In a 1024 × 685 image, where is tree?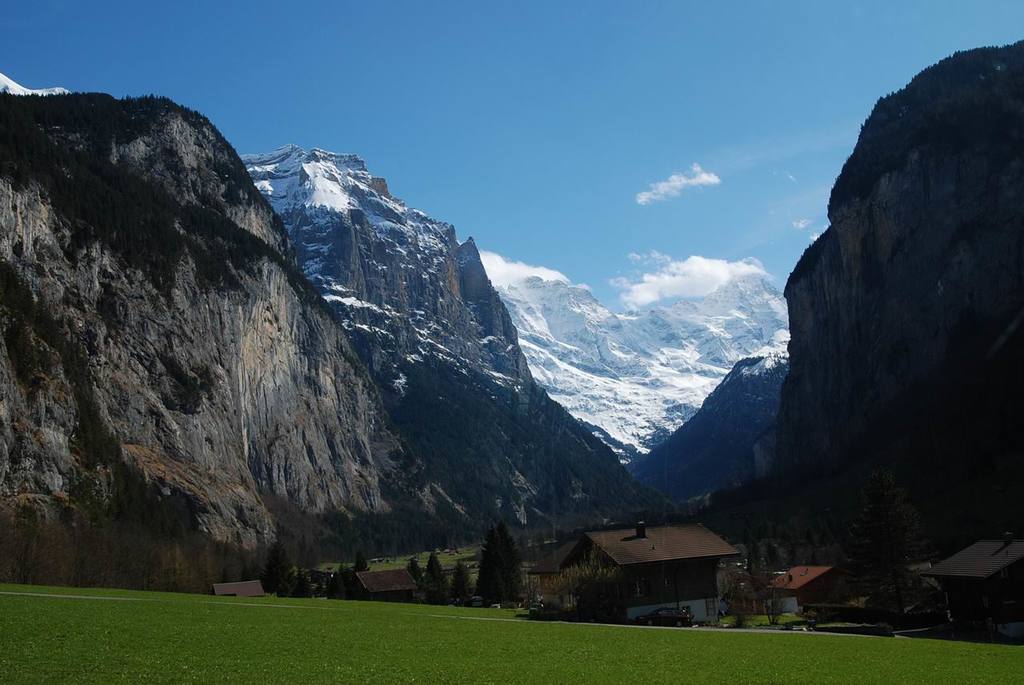
[x1=502, y1=524, x2=524, y2=606].
